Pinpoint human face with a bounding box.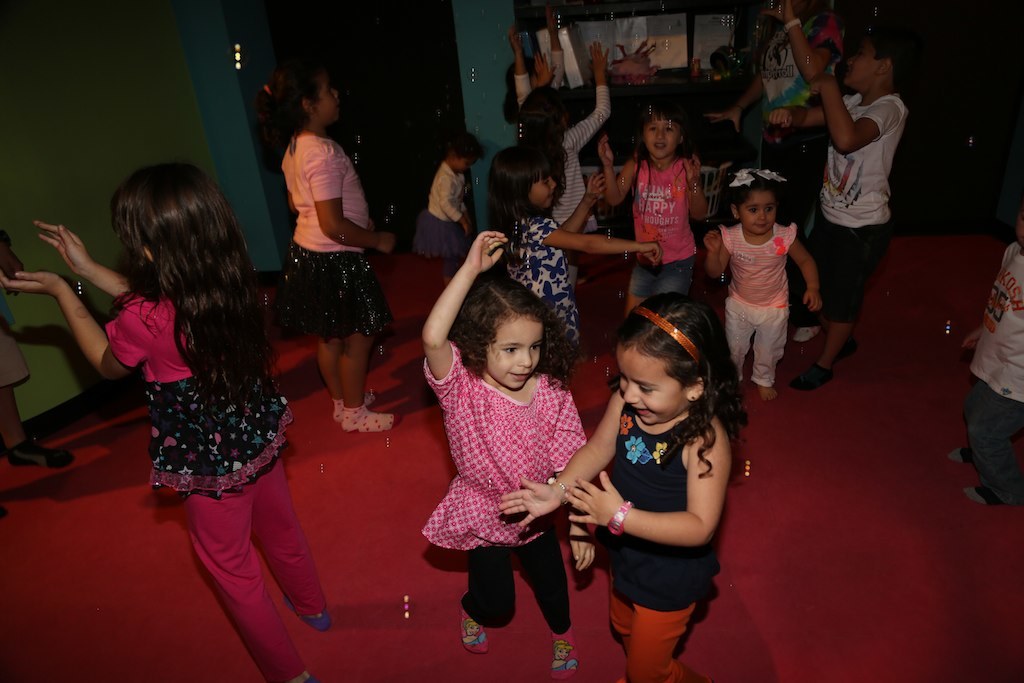
bbox=[620, 340, 692, 425].
